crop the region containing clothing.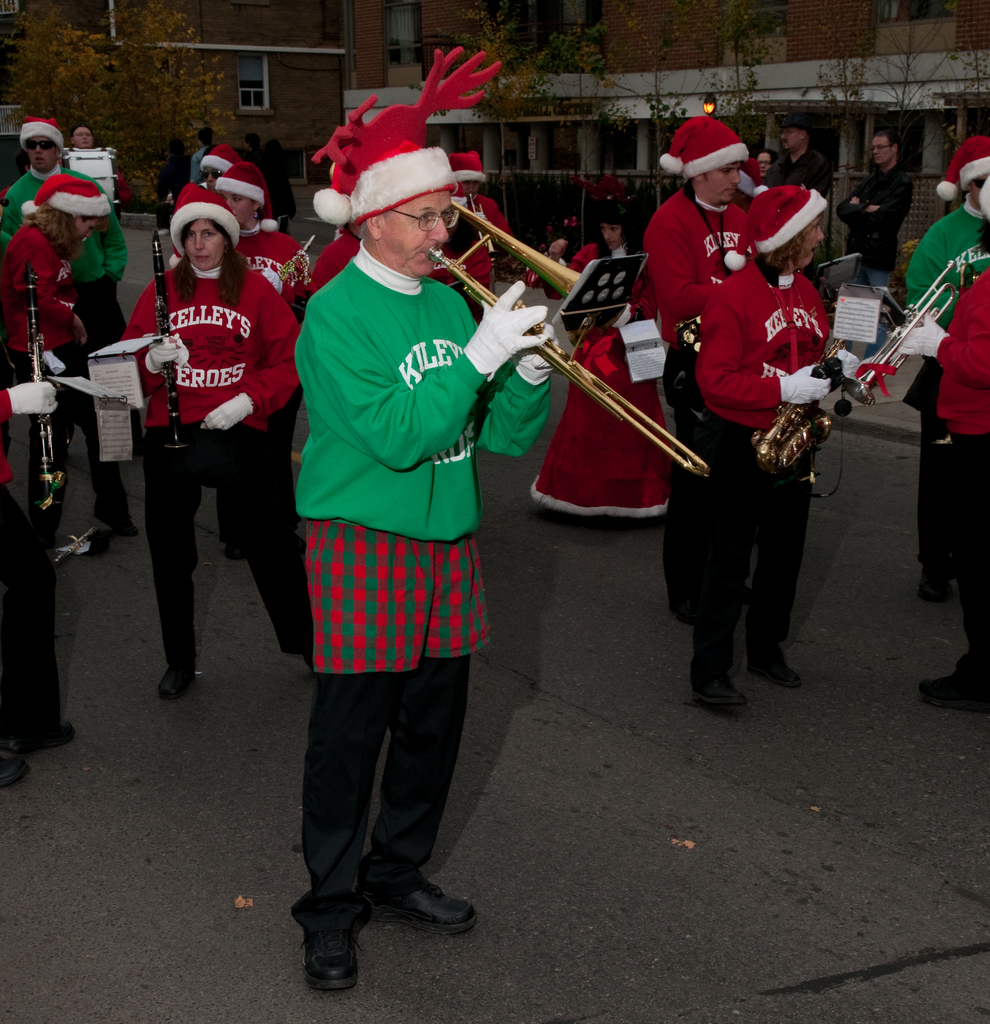
Crop region: {"x1": 945, "y1": 306, "x2": 989, "y2": 694}.
